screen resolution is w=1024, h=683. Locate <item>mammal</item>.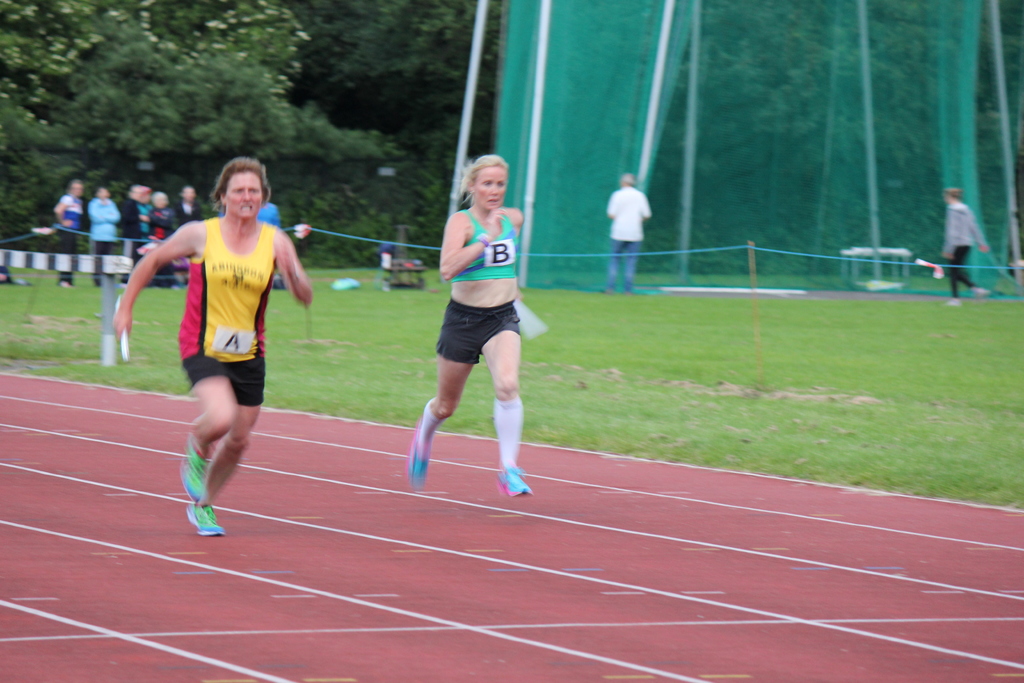
BBox(601, 171, 655, 290).
